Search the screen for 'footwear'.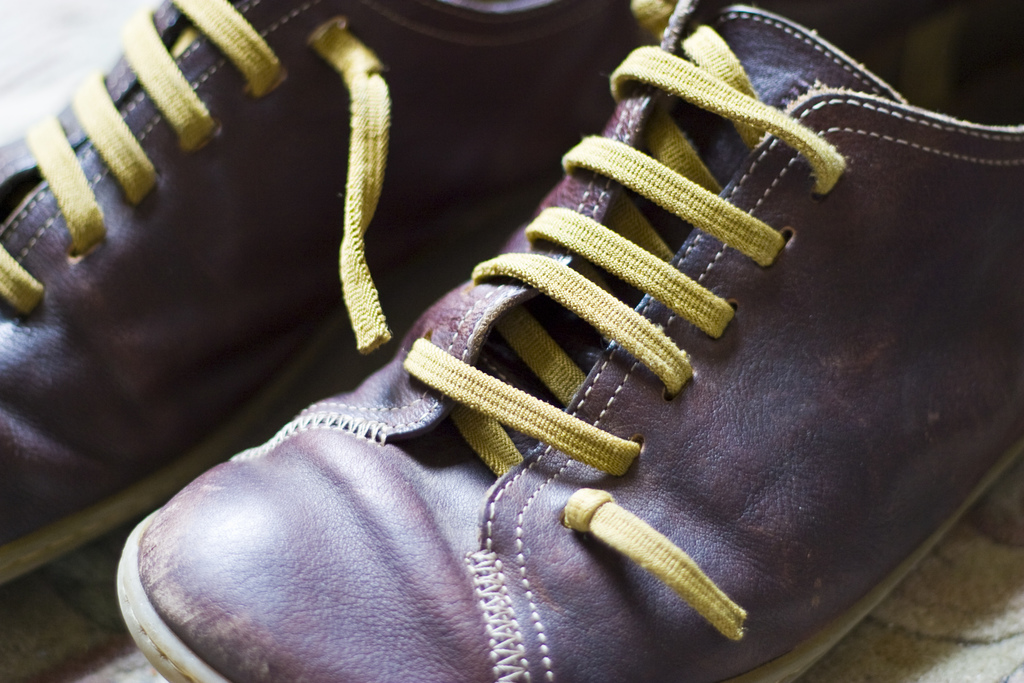
Found at {"left": 0, "top": 0, "right": 635, "bottom": 625}.
